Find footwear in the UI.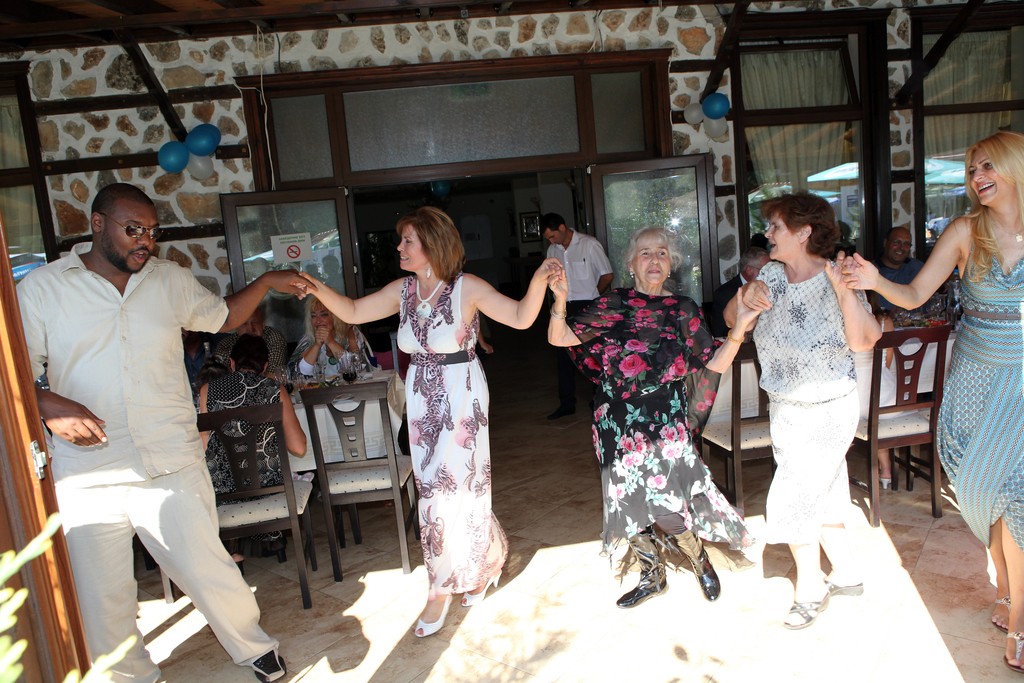
UI element at (781,585,835,632).
